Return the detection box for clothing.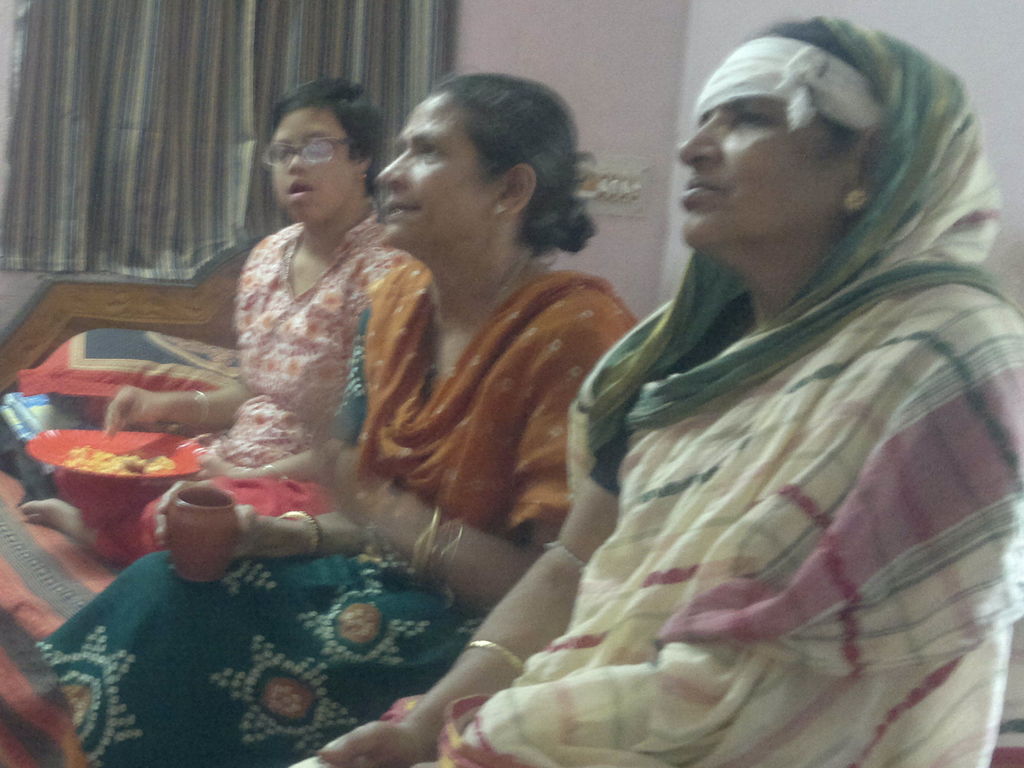
detection(287, 10, 1023, 767).
